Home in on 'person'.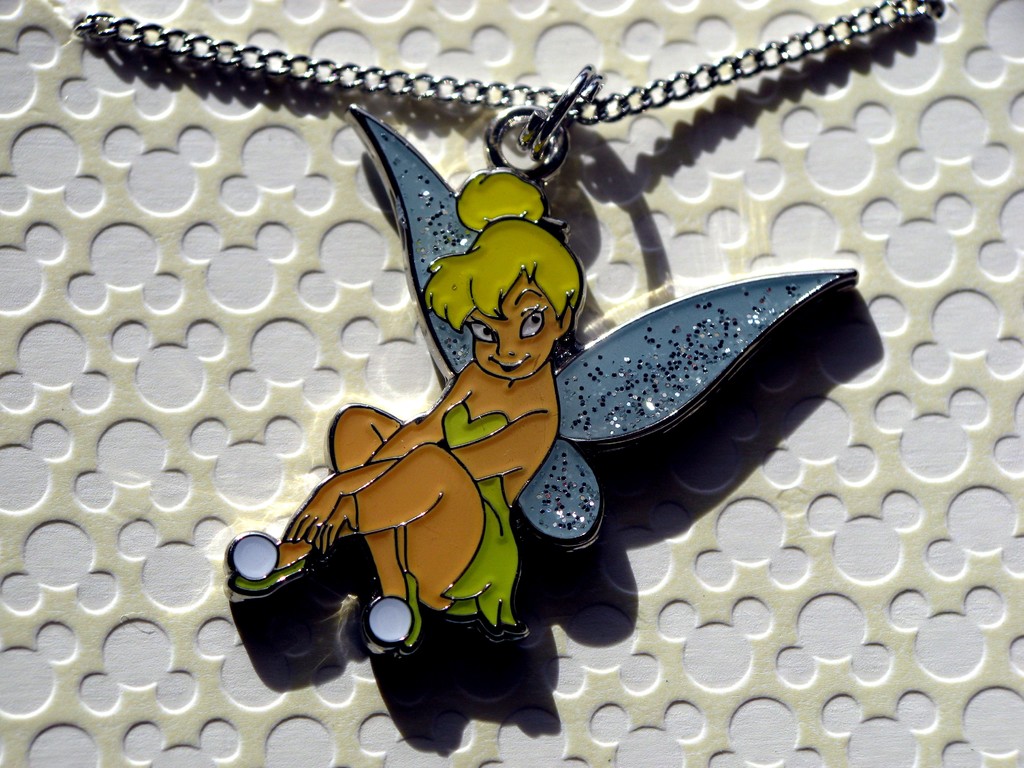
Homed in at (277, 166, 583, 649).
